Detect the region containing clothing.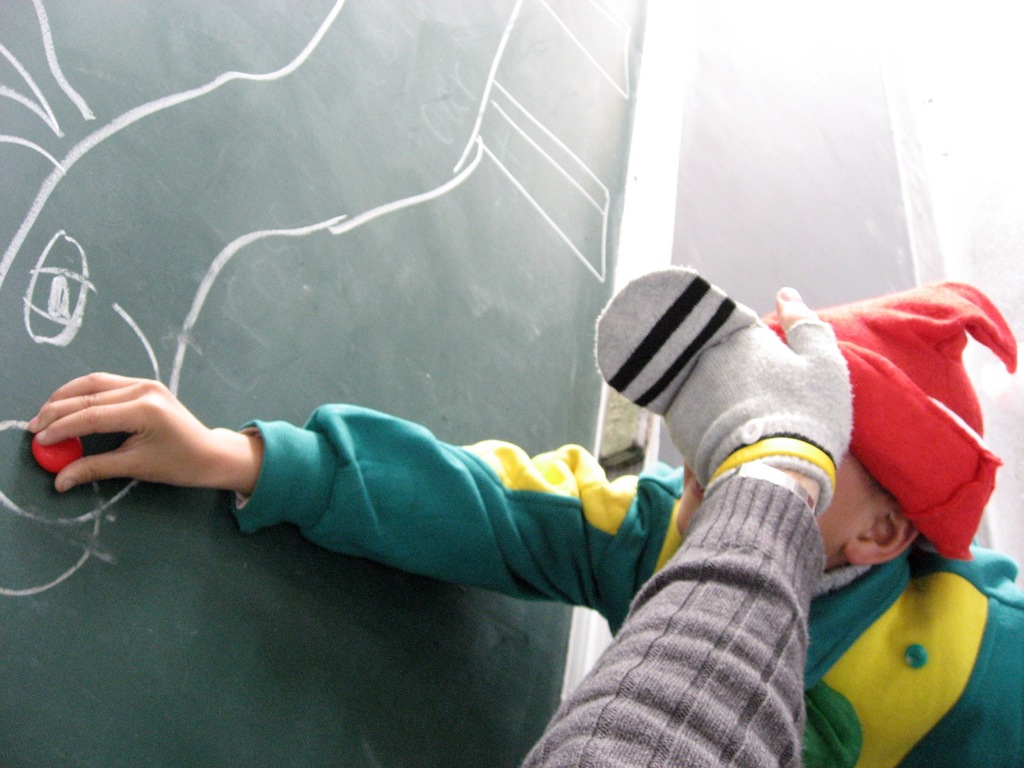
region(237, 401, 1023, 767).
